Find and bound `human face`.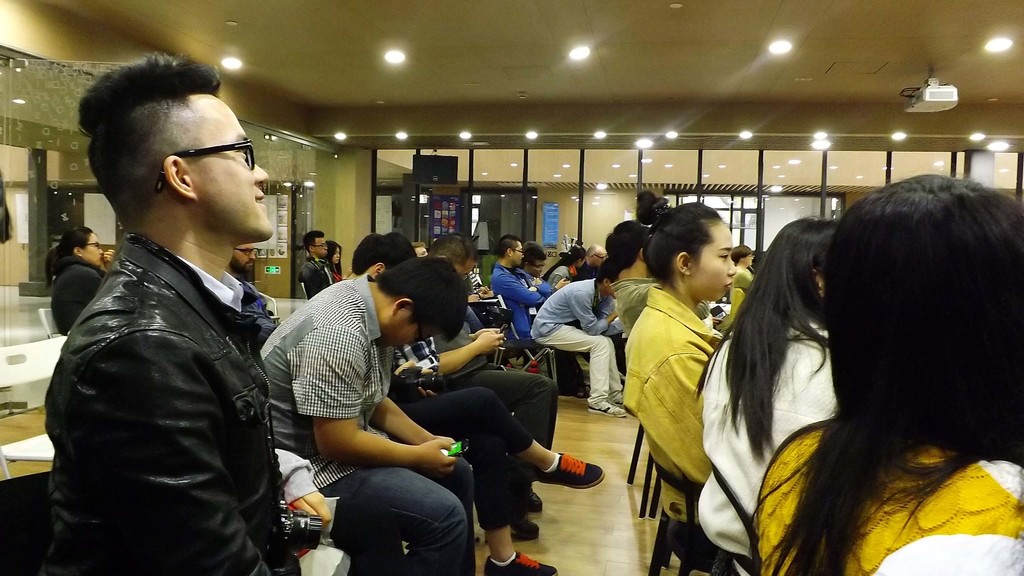
Bound: <region>687, 219, 739, 305</region>.
